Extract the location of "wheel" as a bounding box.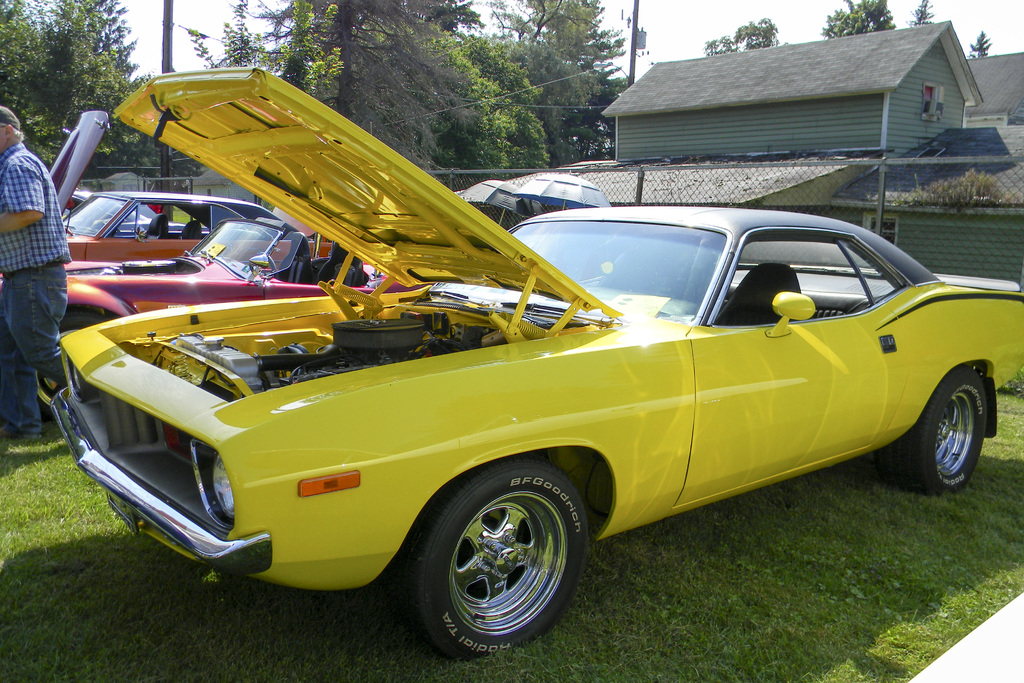
34 307 110 425.
